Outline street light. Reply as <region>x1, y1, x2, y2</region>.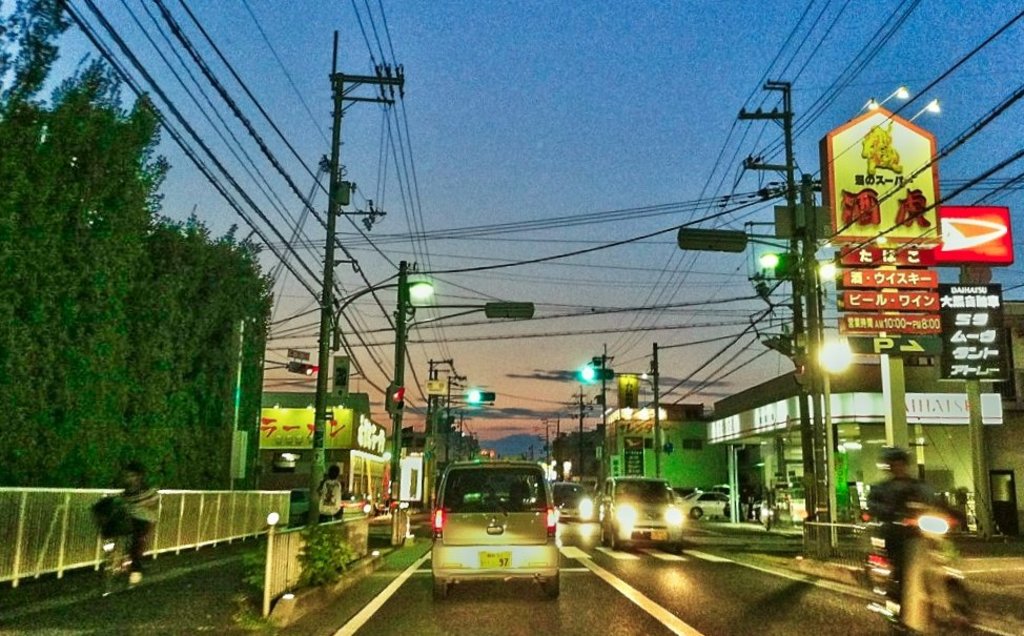
<region>905, 95, 945, 123</region>.
